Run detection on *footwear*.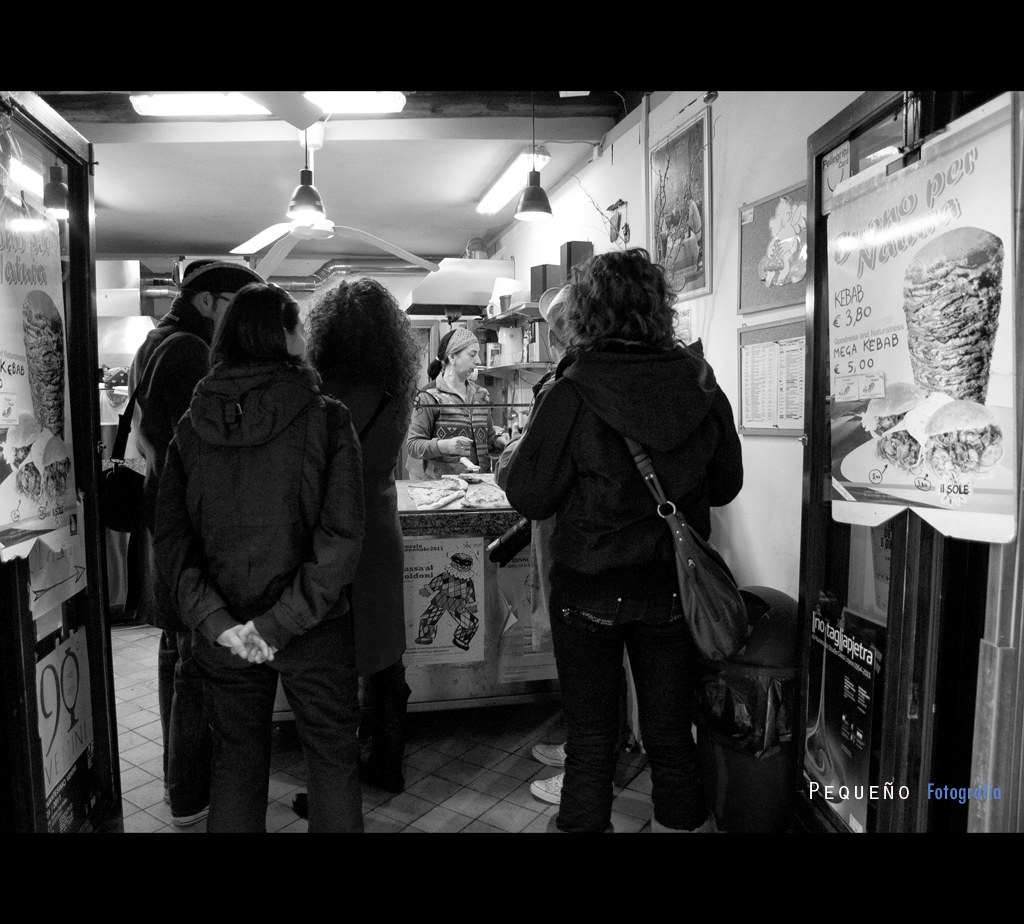
Result: 173 801 209 826.
